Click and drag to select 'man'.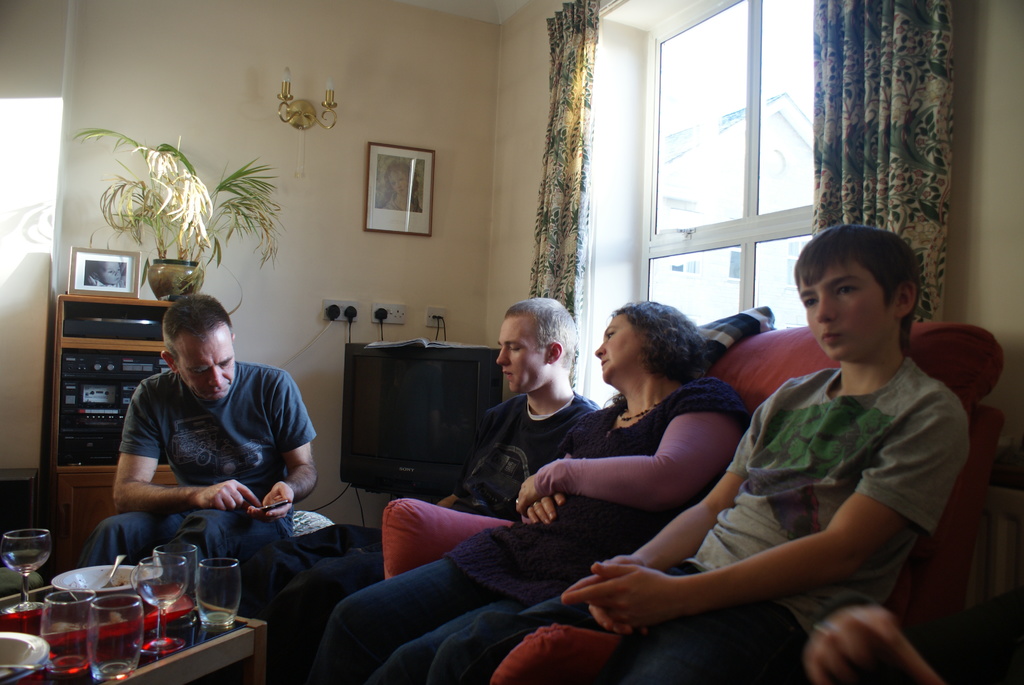
Selection: box(84, 297, 319, 569).
